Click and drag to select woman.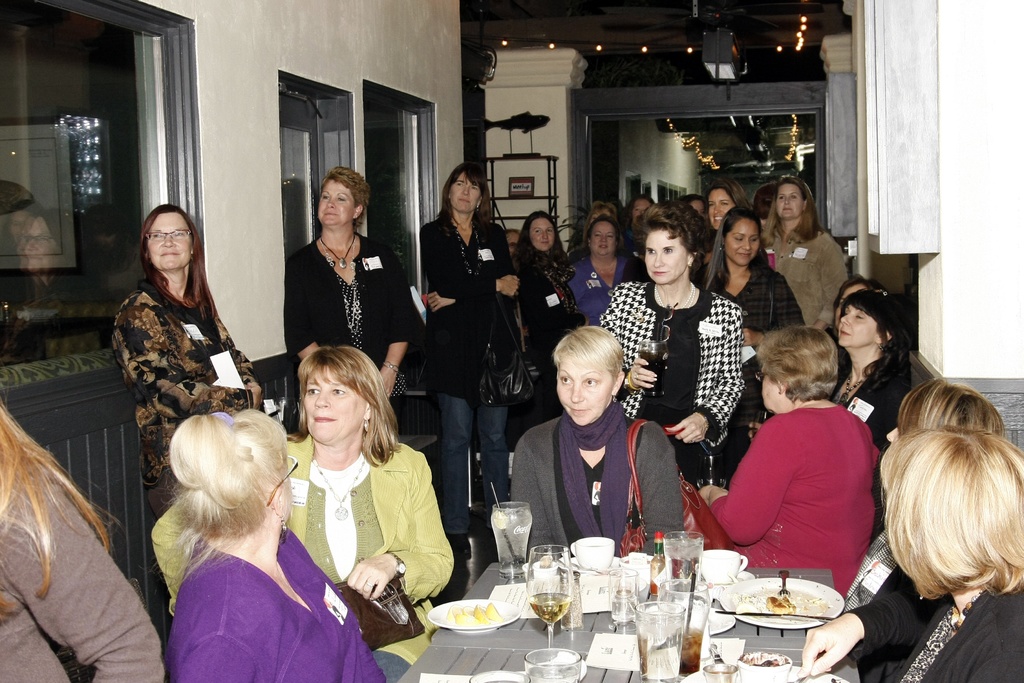
Selection: (567,208,658,313).
